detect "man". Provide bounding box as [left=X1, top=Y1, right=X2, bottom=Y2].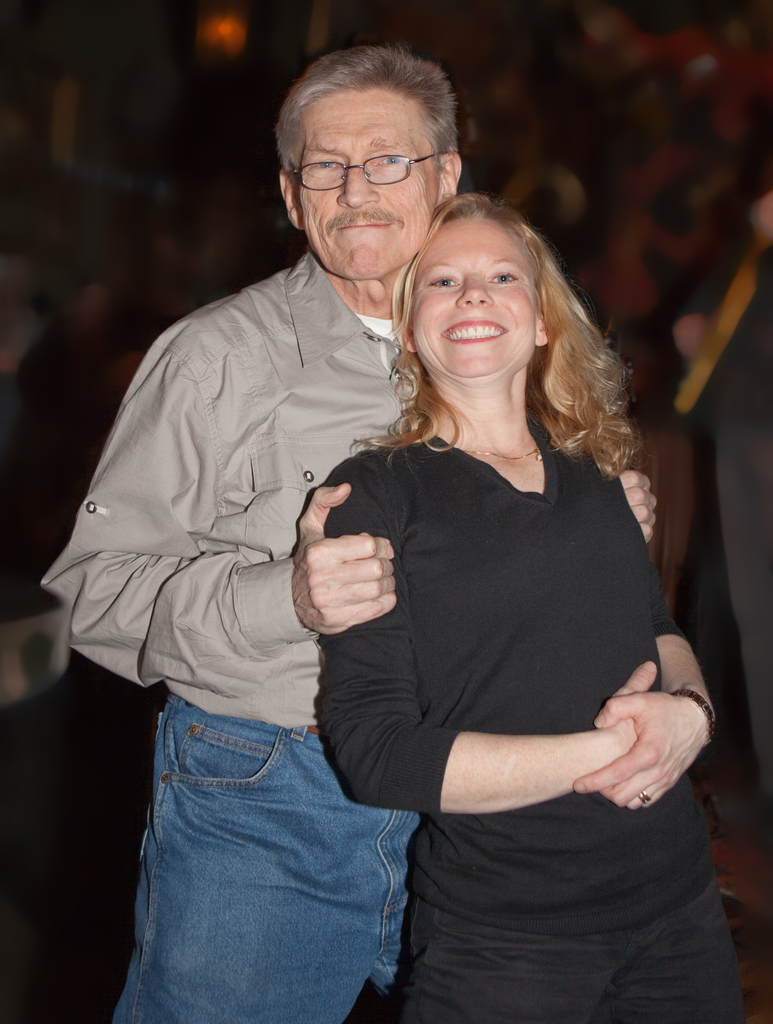
[left=42, top=51, right=656, bottom=1023].
